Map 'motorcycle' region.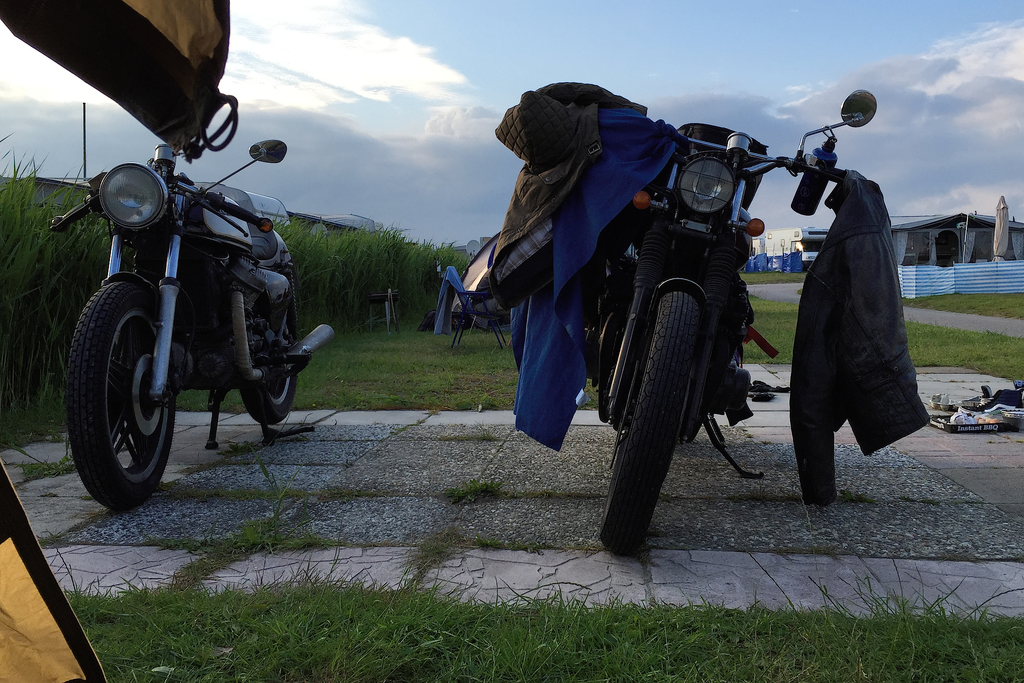
Mapped to (484, 84, 885, 553).
